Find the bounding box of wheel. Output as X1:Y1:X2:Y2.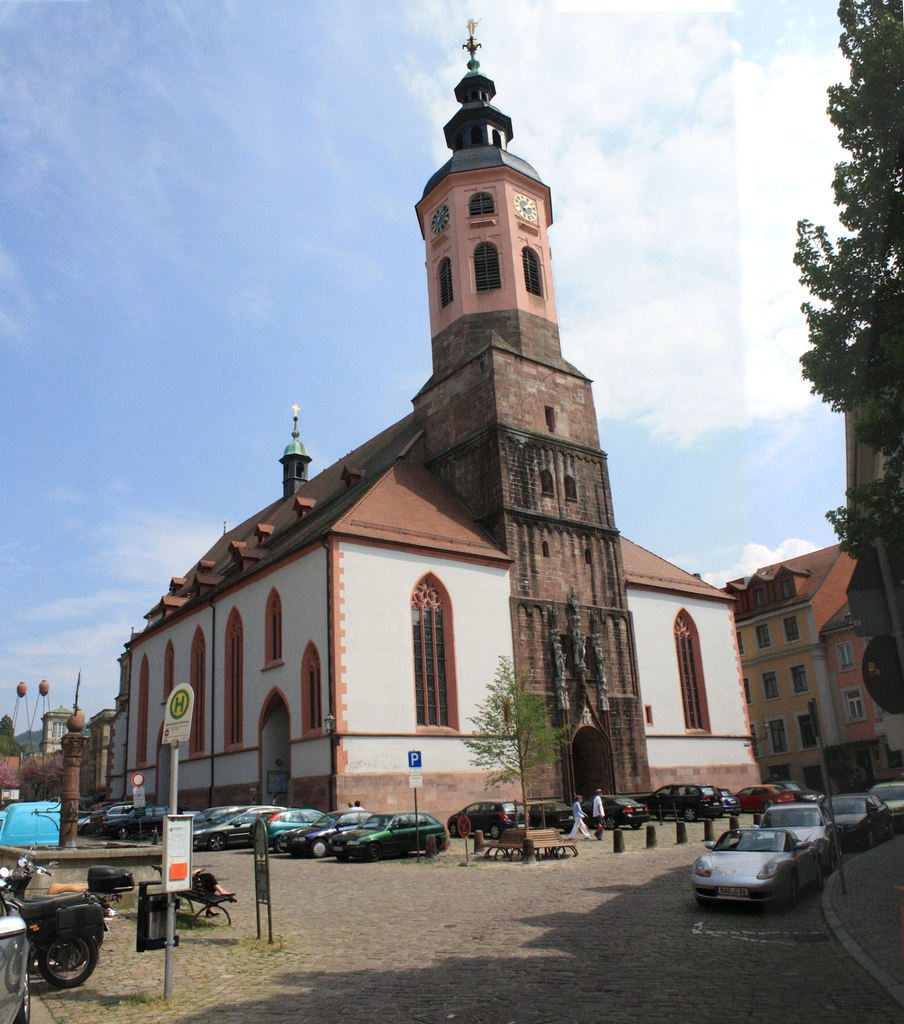
686:808:693:820.
